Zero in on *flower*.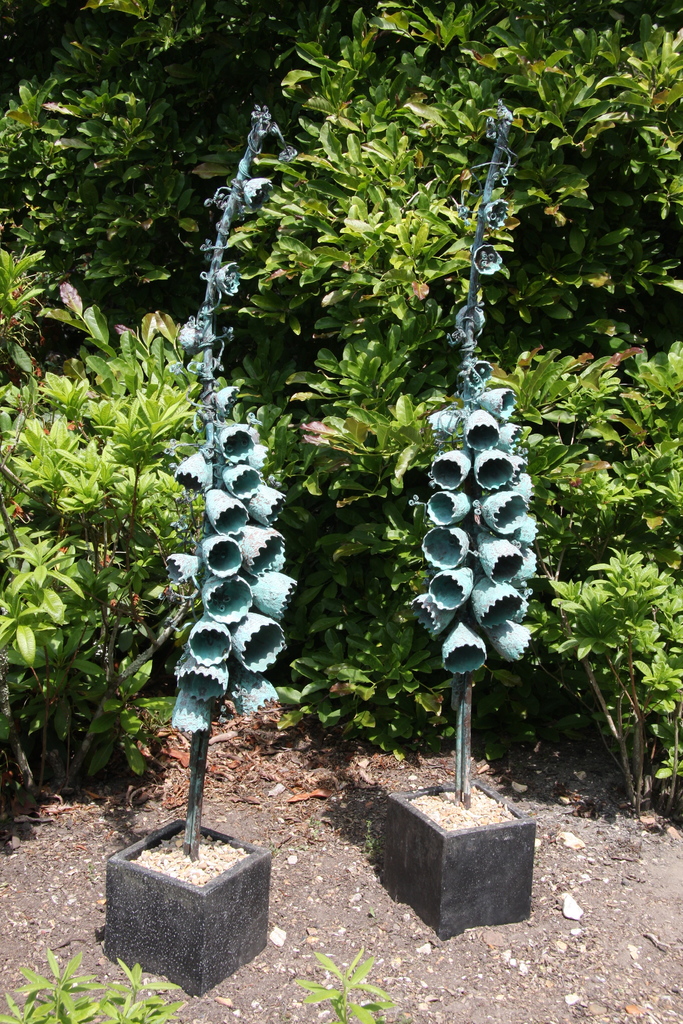
Zeroed in: locate(473, 241, 506, 276).
